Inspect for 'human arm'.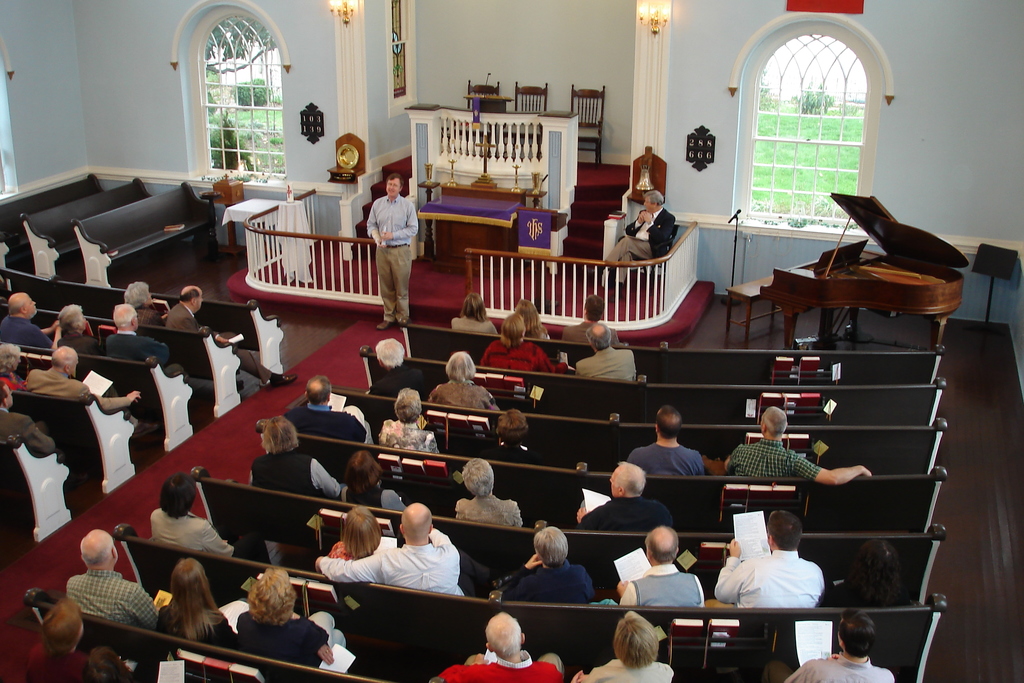
Inspection: (453,503,465,525).
